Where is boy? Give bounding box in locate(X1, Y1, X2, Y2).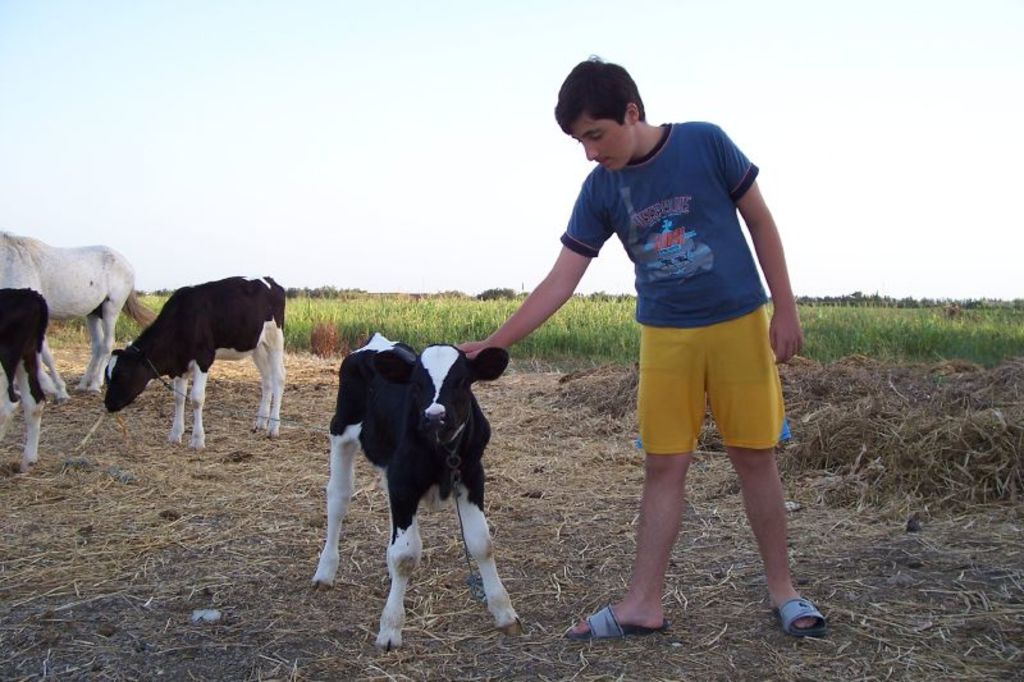
locate(453, 56, 827, 644).
